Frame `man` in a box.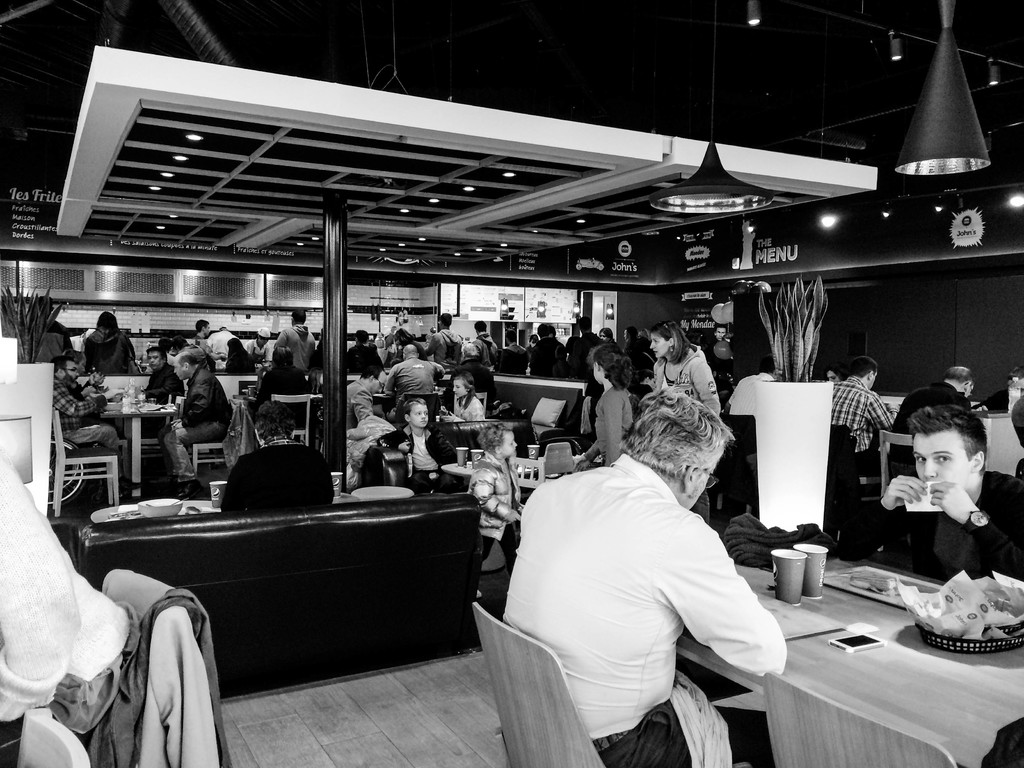
51:357:119:449.
